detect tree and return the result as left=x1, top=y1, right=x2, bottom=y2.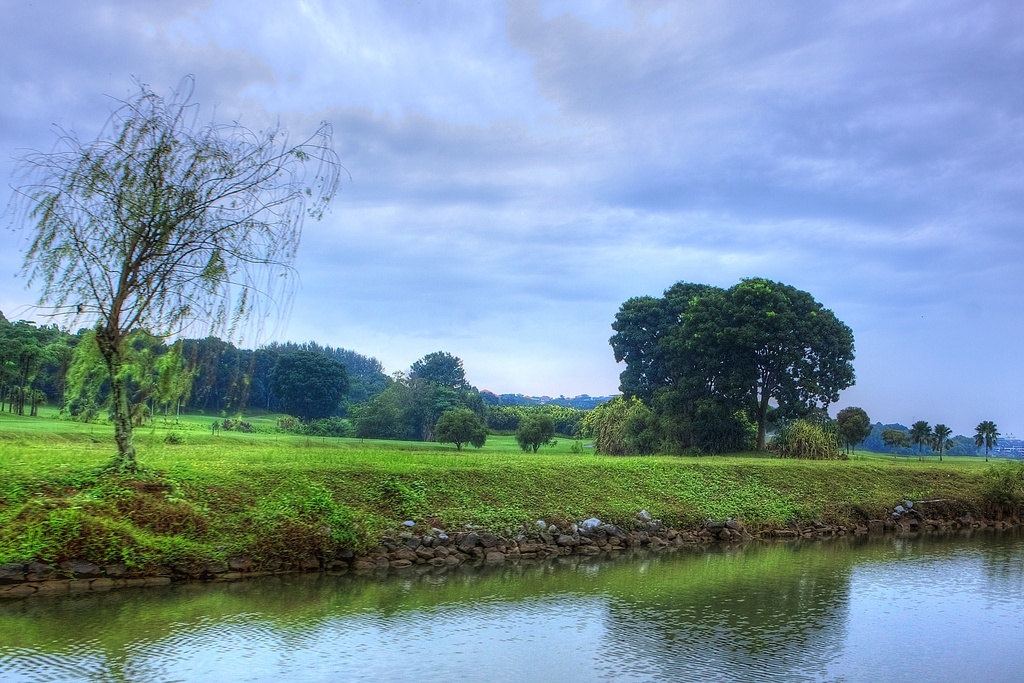
left=268, top=349, right=346, bottom=423.
